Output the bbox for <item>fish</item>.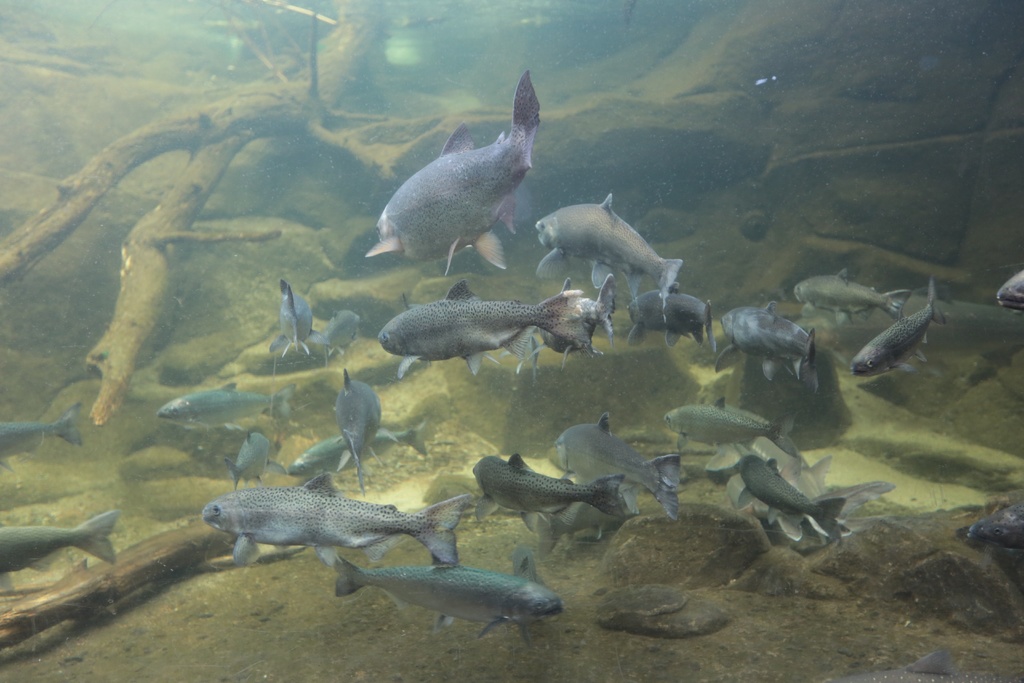
{"x1": 760, "y1": 433, "x2": 890, "y2": 509}.
